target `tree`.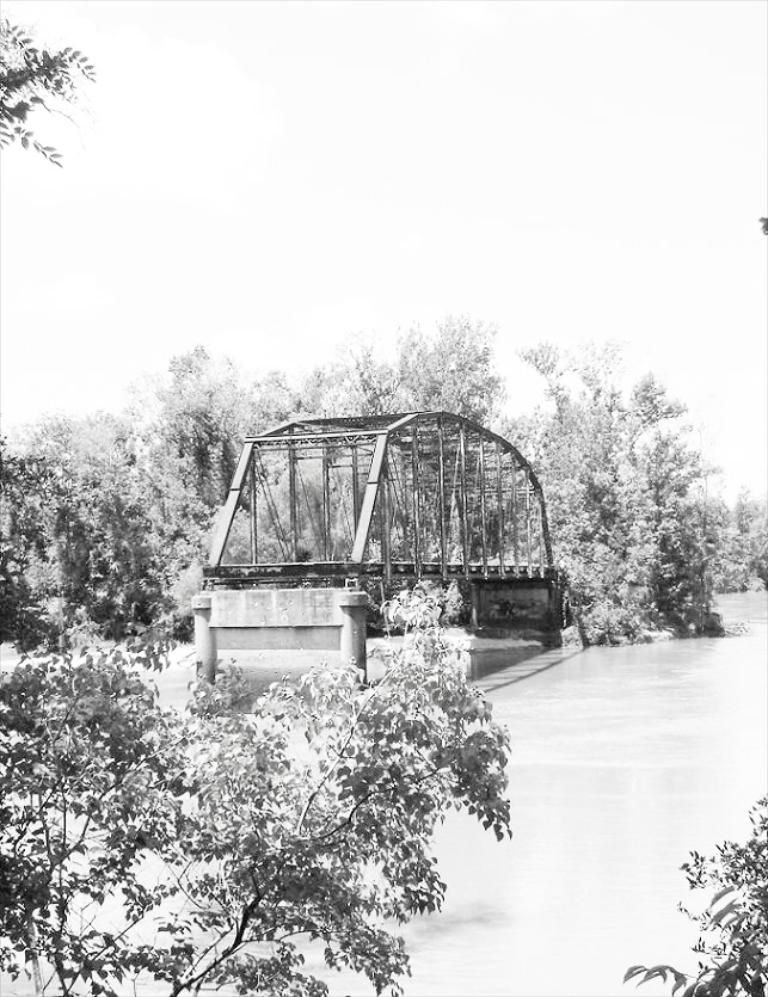
Target region: {"left": 0, "top": 581, "right": 512, "bottom": 996}.
